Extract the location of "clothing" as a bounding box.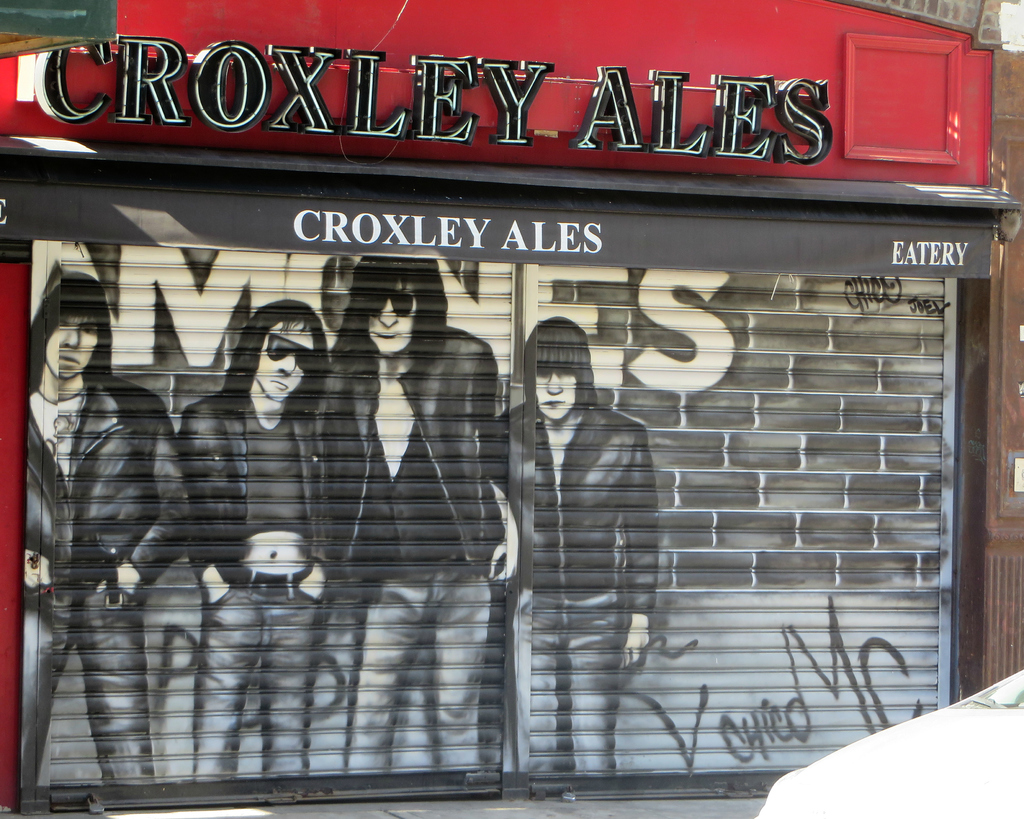
[16, 379, 178, 798].
